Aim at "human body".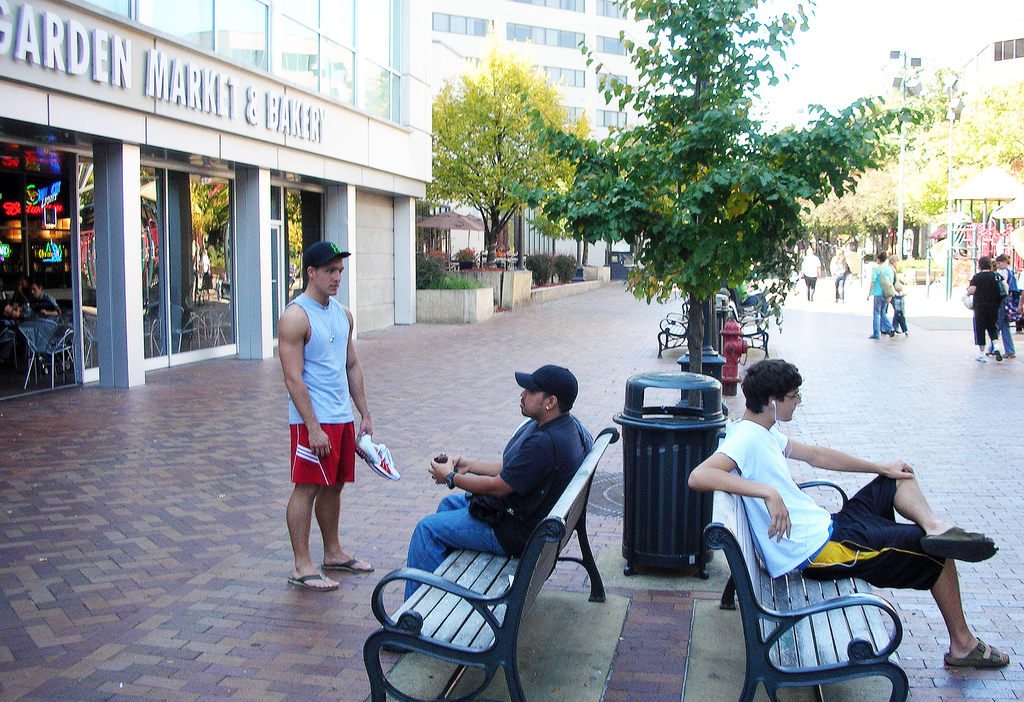
Aimed at box=[797, 248, 815, 303].
